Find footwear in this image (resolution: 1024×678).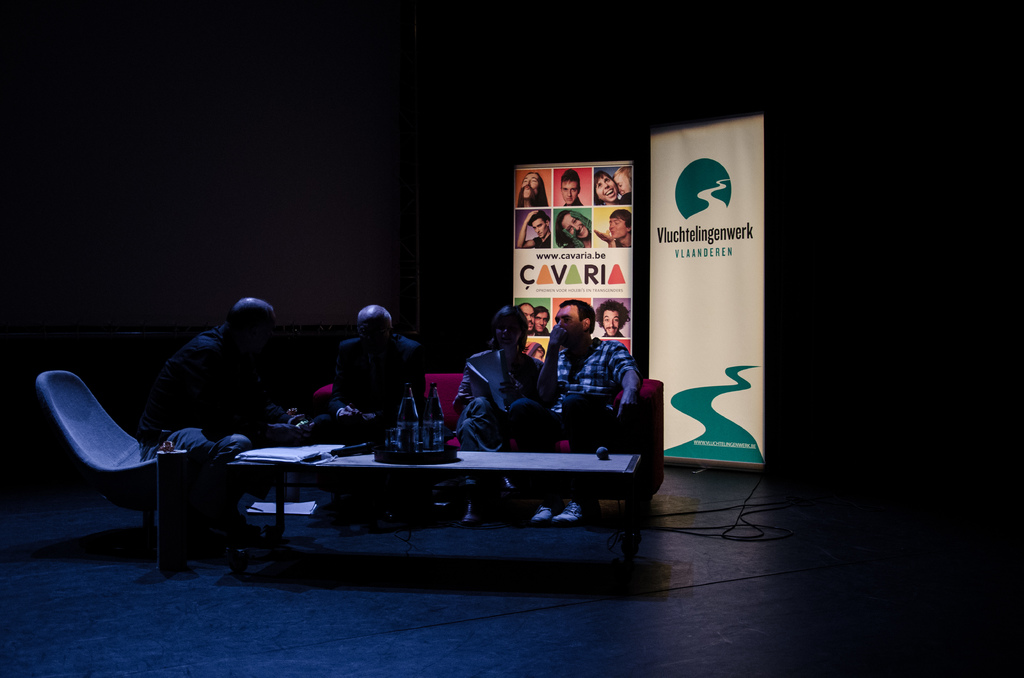
<region>533, 507, 556, 523</region>.
